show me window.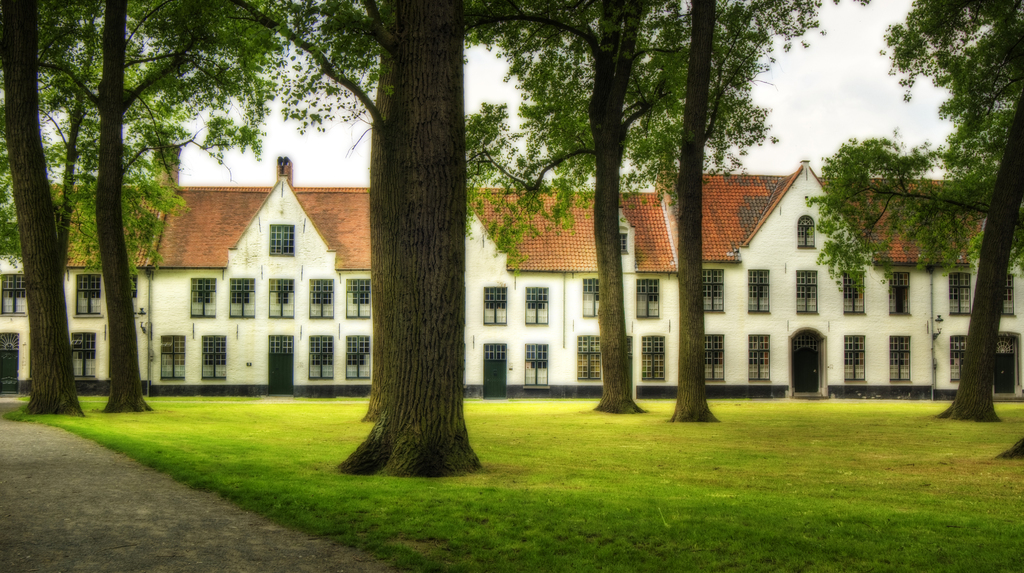
window is here: left=308, top=279, right=338, bottom=317.
